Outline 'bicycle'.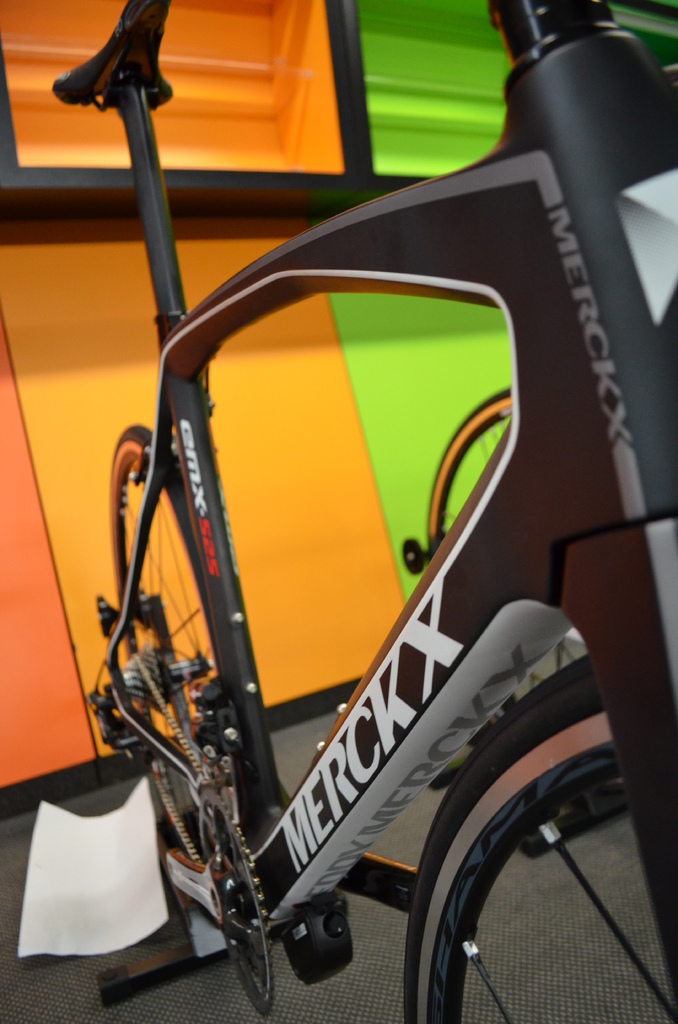
Outline: 75/0/677/1023.
